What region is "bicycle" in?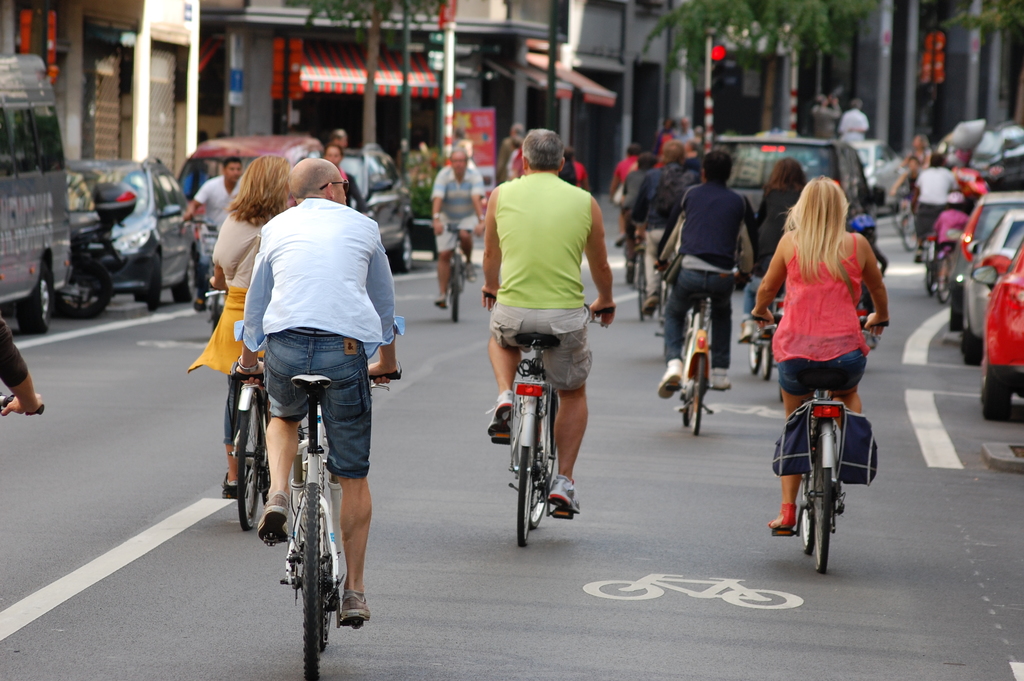
893:184:920:249.
